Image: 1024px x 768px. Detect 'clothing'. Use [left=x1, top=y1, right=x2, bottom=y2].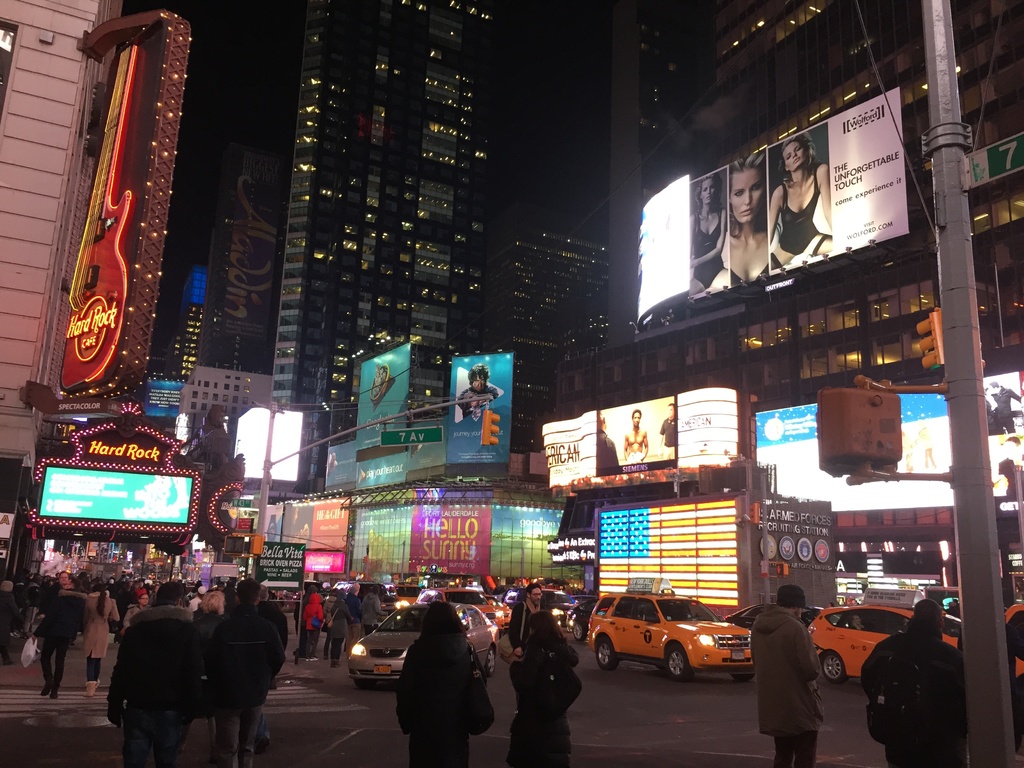
[left=394, top=636, right=491, bottom=767].
